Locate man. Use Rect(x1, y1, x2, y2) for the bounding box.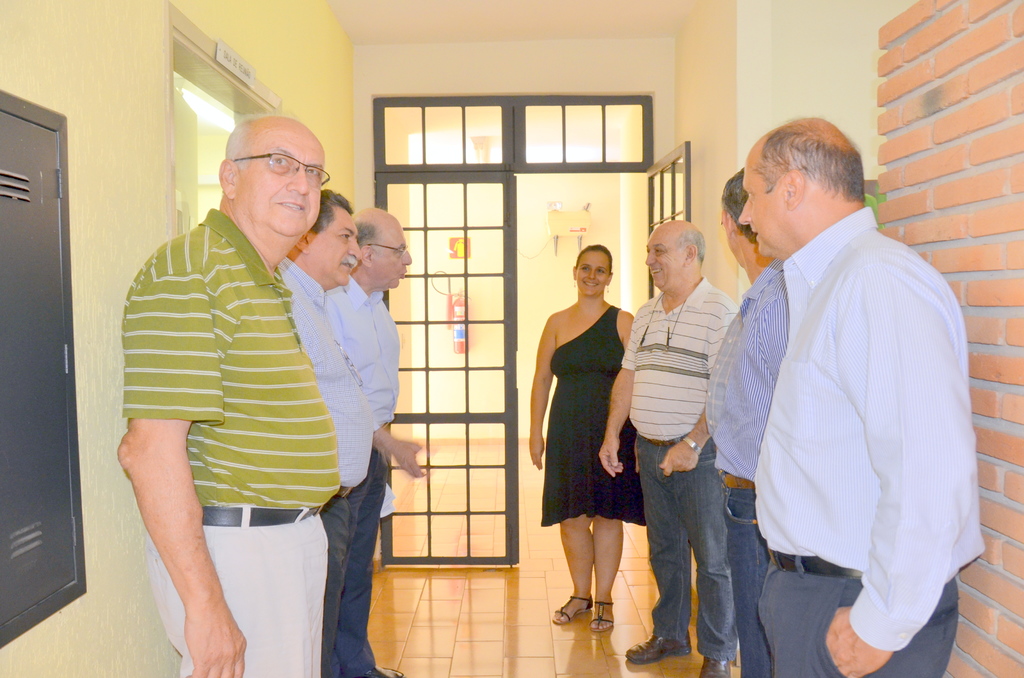
Rect(113, 117, 384, 618).
